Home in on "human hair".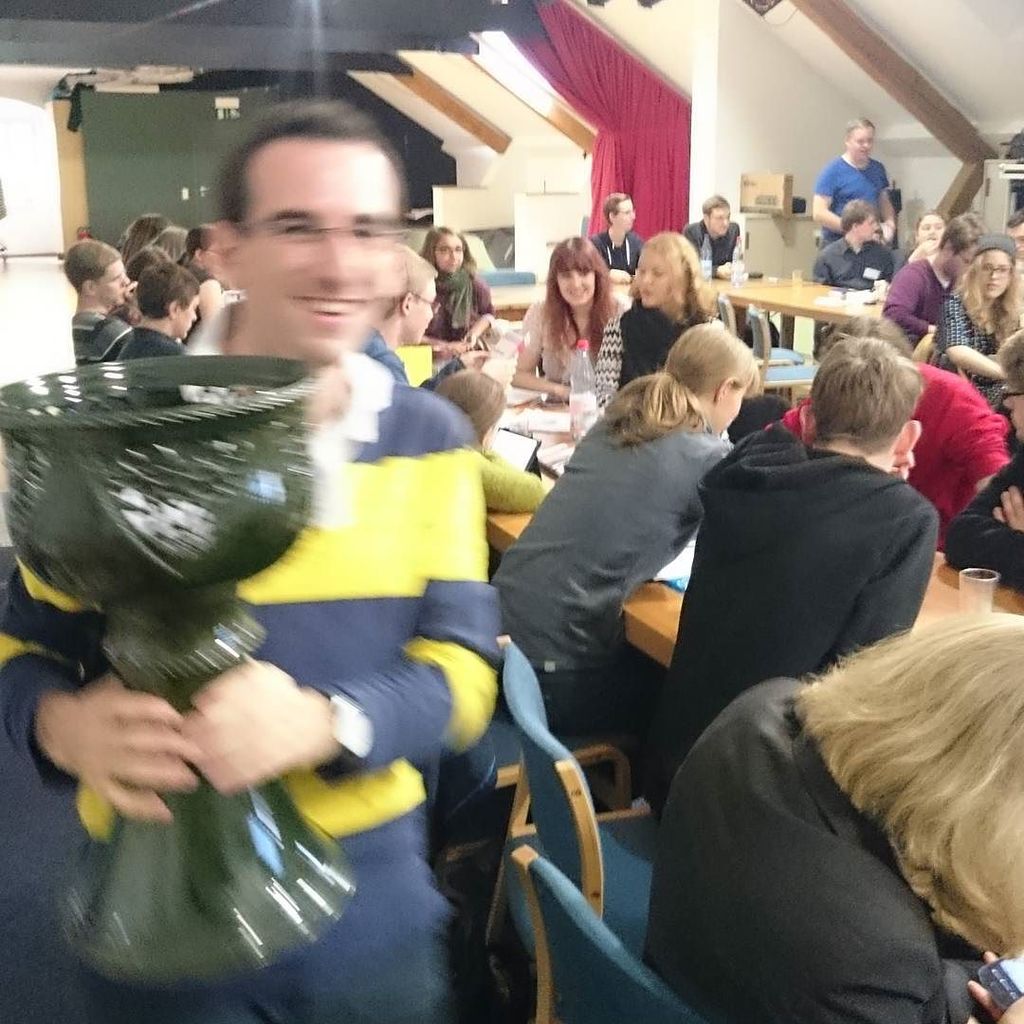
Homed in at <region>958, 234, 1023, 338</region>.
